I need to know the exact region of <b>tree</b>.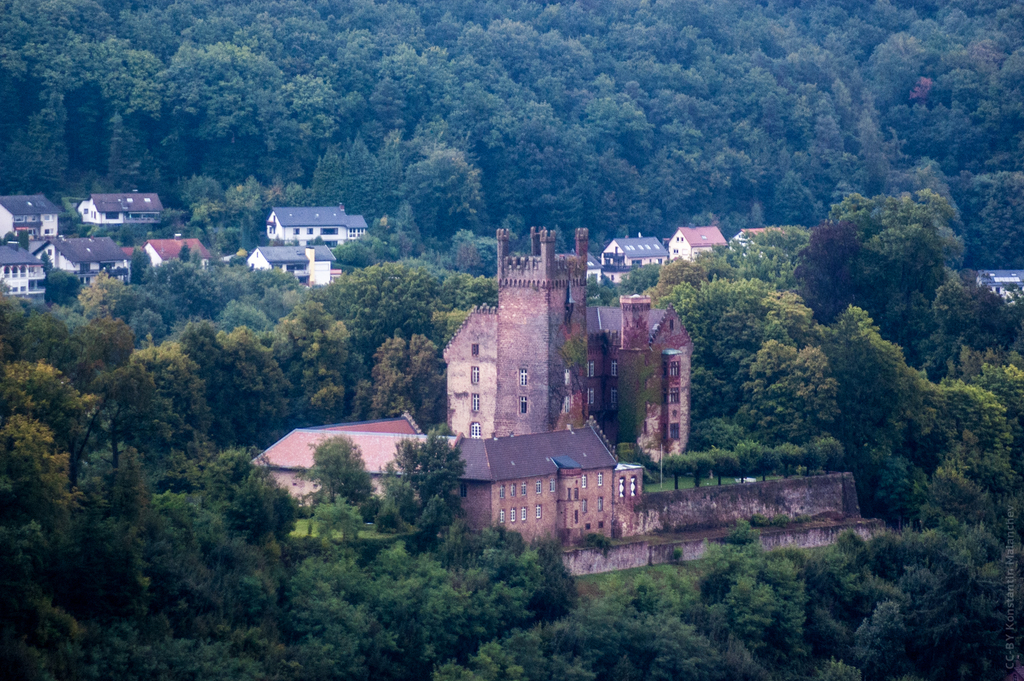
Region: bbox(384, 434, 473, 540).
